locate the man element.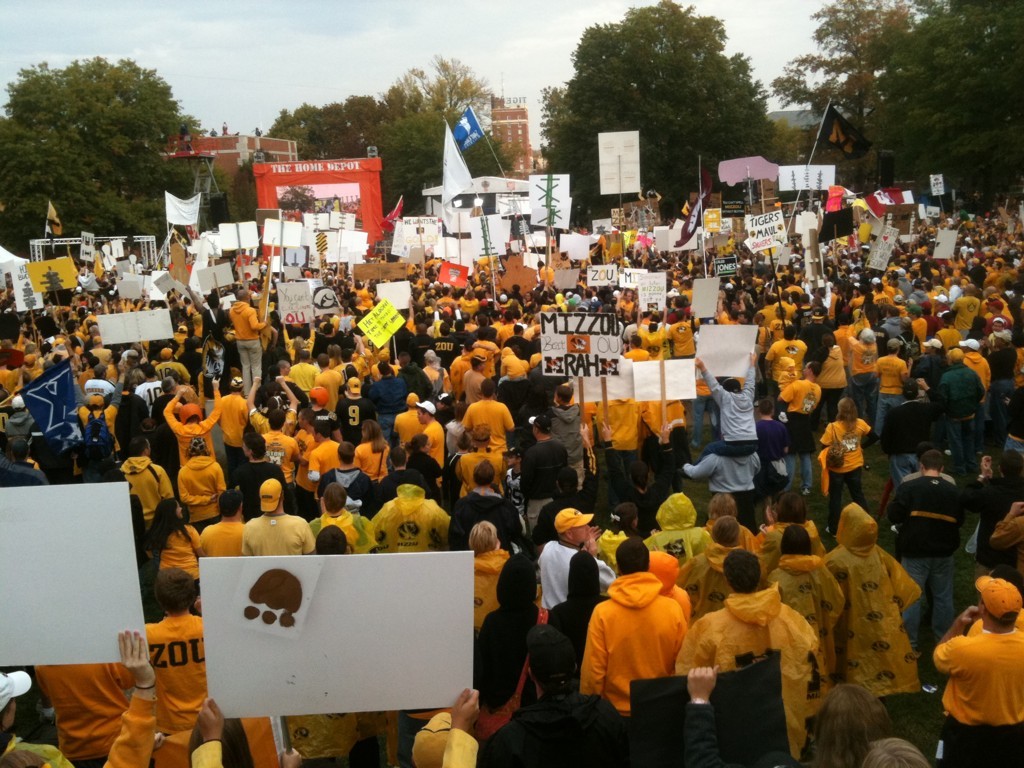
Element bbox: box(251, 478, 322, 557).
